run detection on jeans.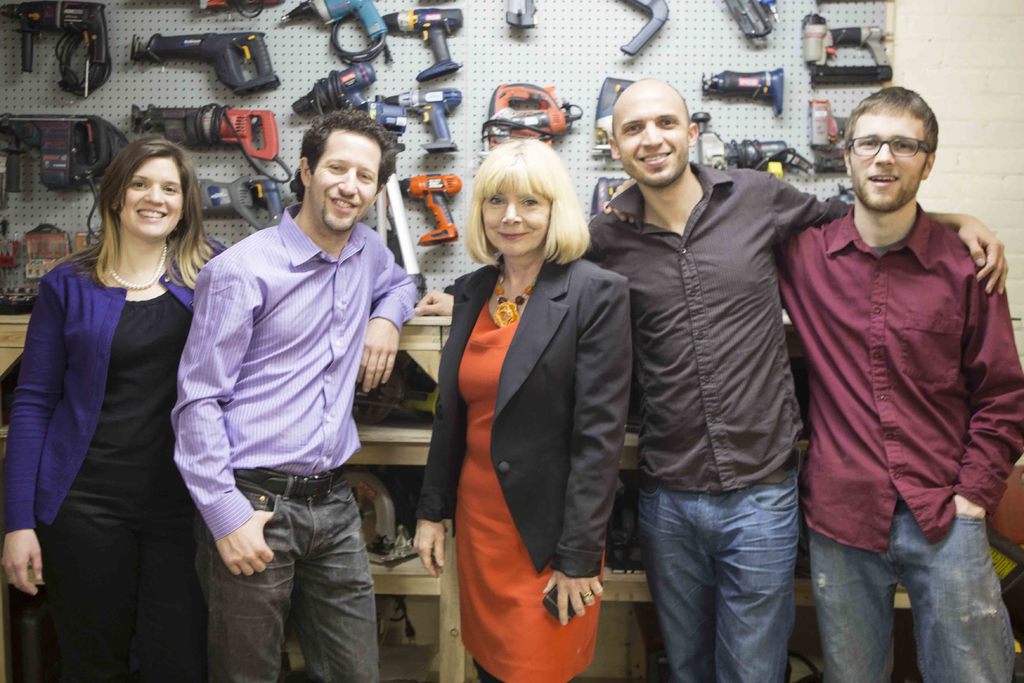
Result: [805, 503, 1014, 682].
